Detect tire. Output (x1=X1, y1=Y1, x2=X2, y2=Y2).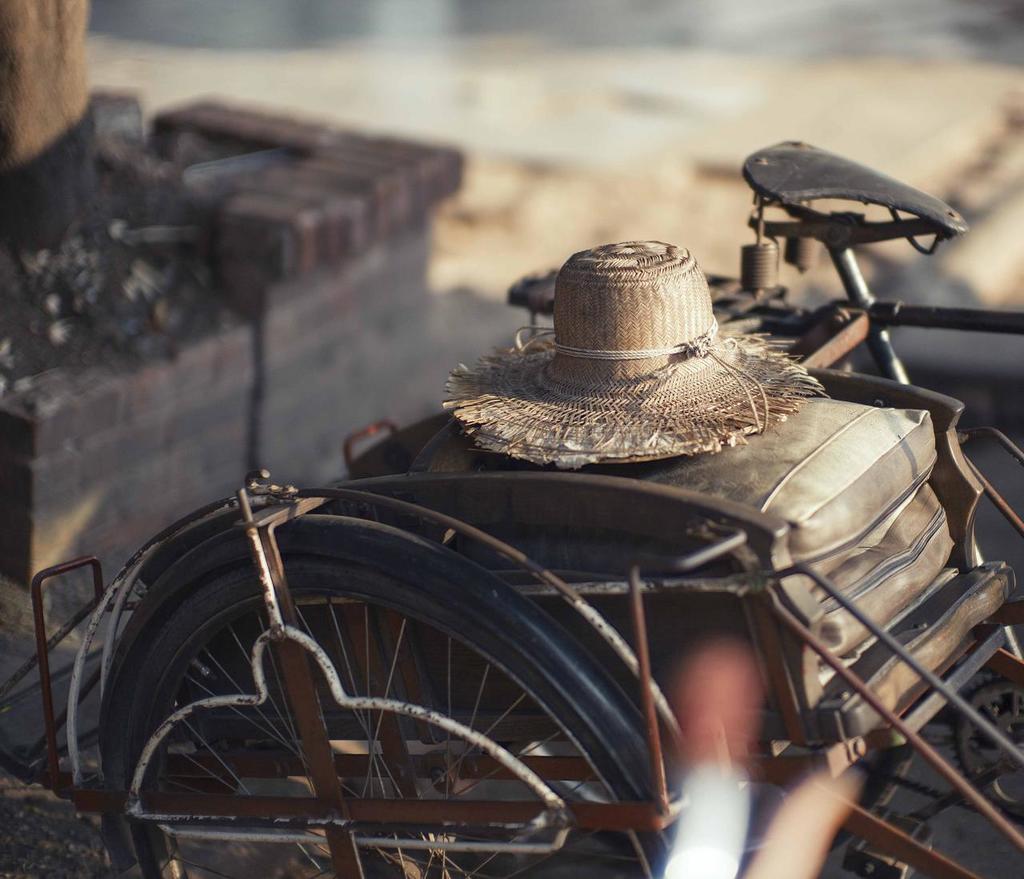
(x1=116, y1=521, x2=686, y2=878).
